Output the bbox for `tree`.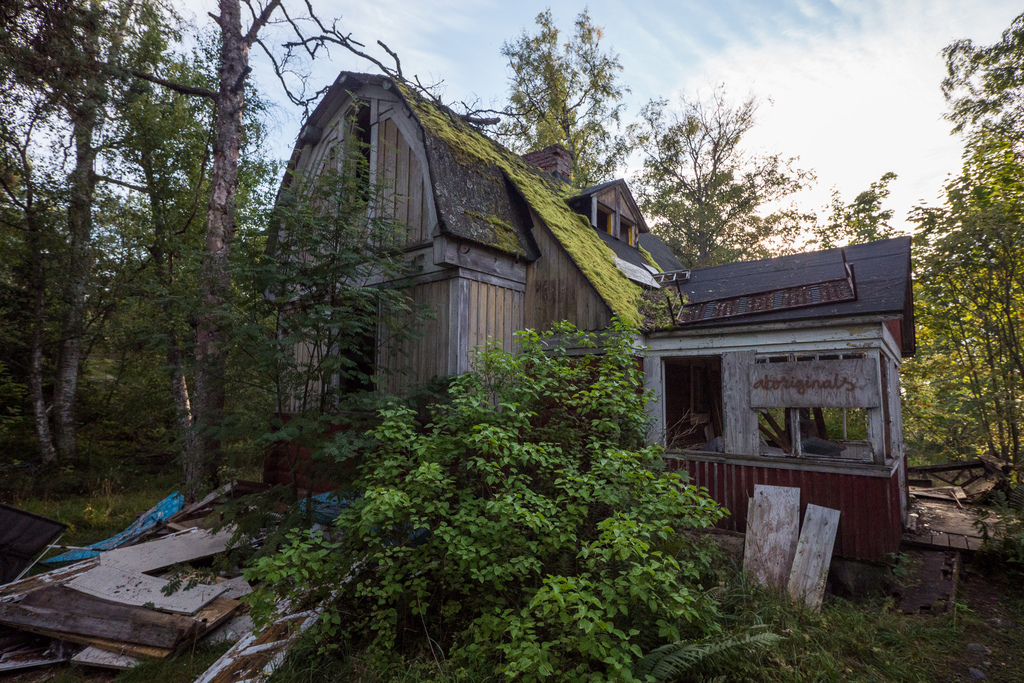
{"left": 906, "top": 8, "right": 1023, "bottom": 504}.
